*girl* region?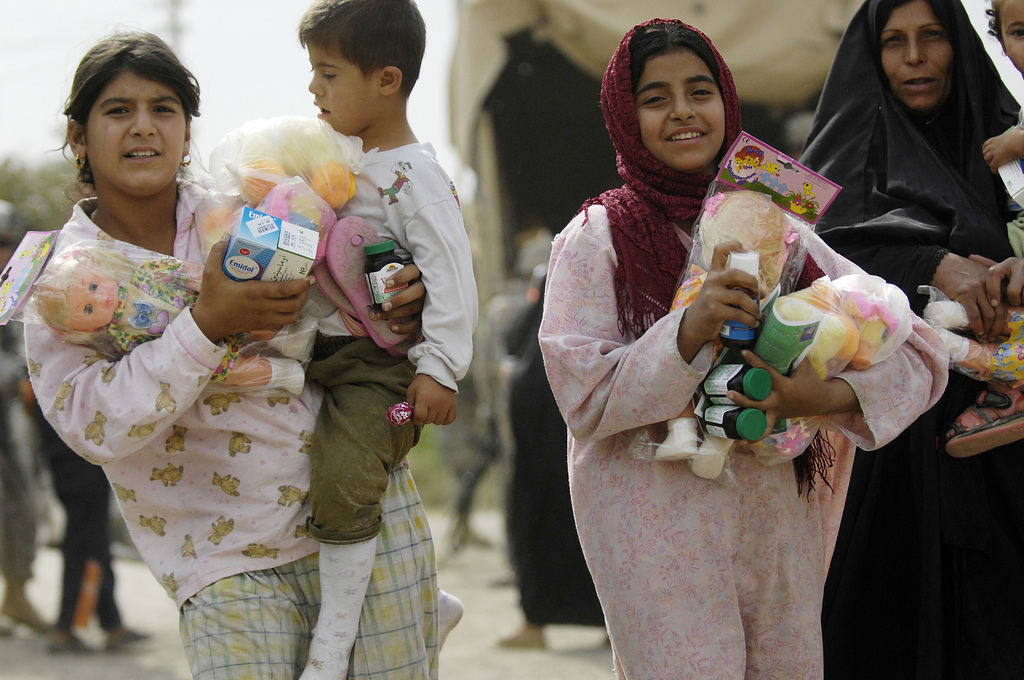
x1=537, y1=15, x2=949, y2=679
